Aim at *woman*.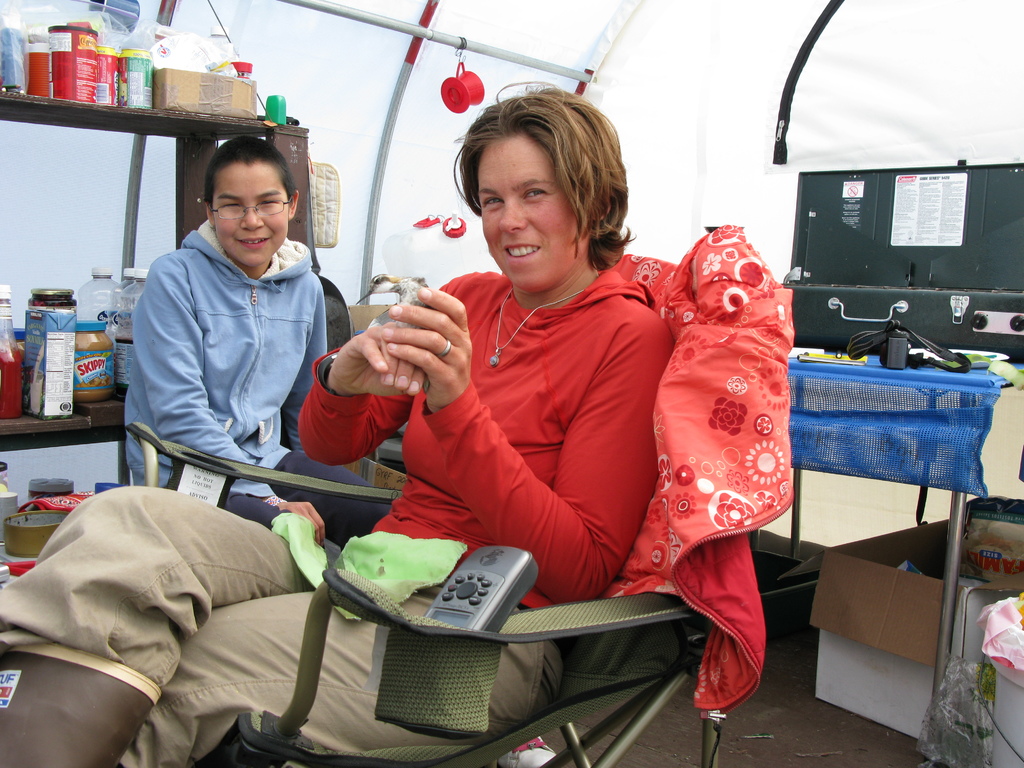
Aimed at 0/74/672/767.
